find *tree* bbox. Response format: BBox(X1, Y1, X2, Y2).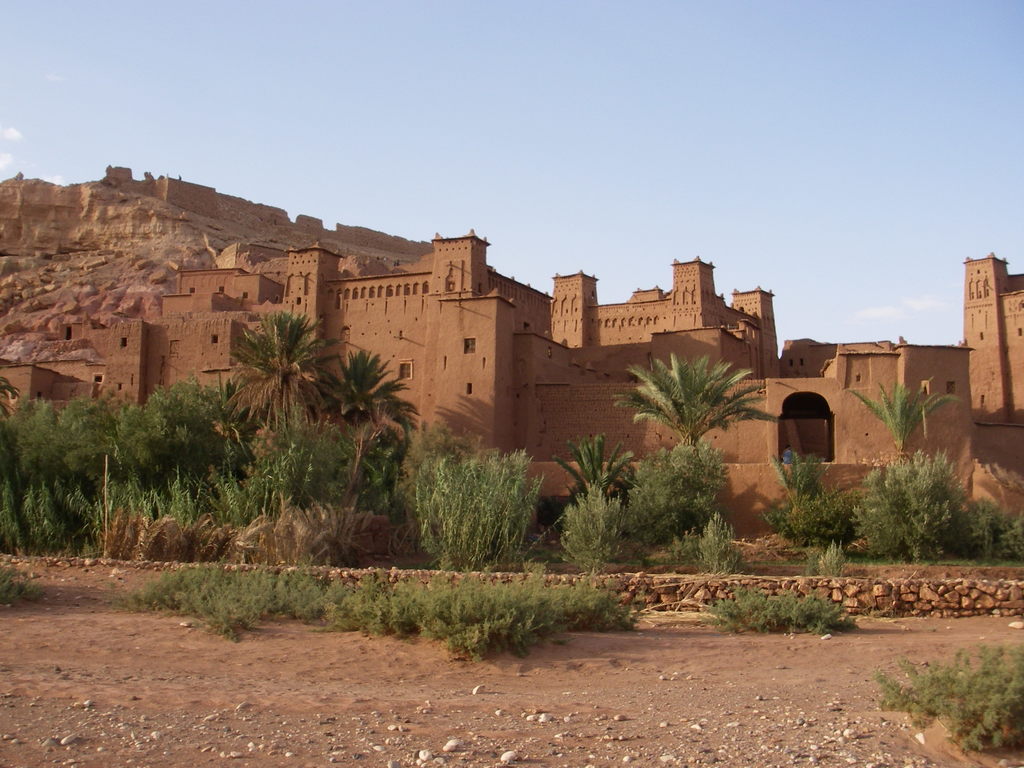
BBox(314, 352, 413, 511).
